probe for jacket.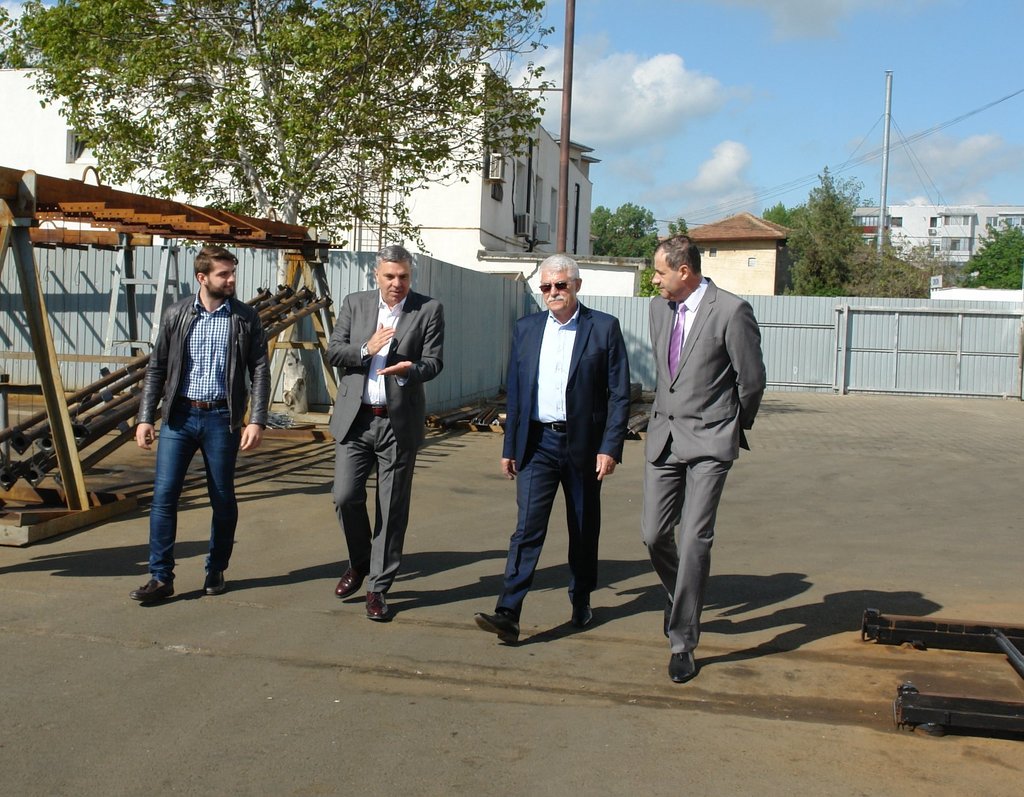
Probe result: select_region(143, 271, 243, 426).
